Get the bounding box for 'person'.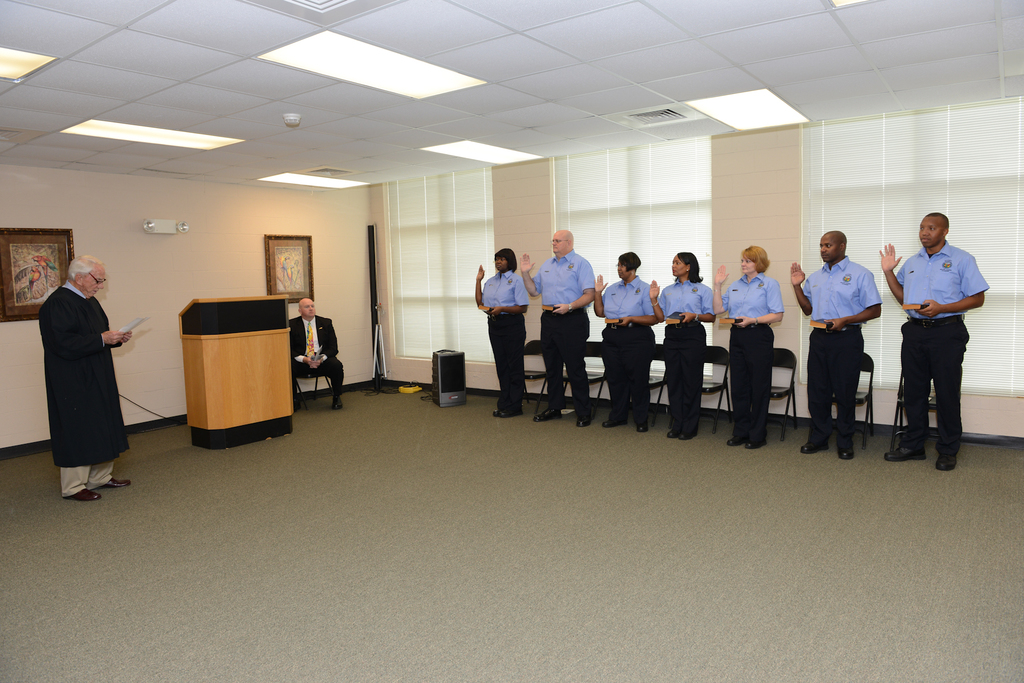
Rect(649, 254, 717, 440).
